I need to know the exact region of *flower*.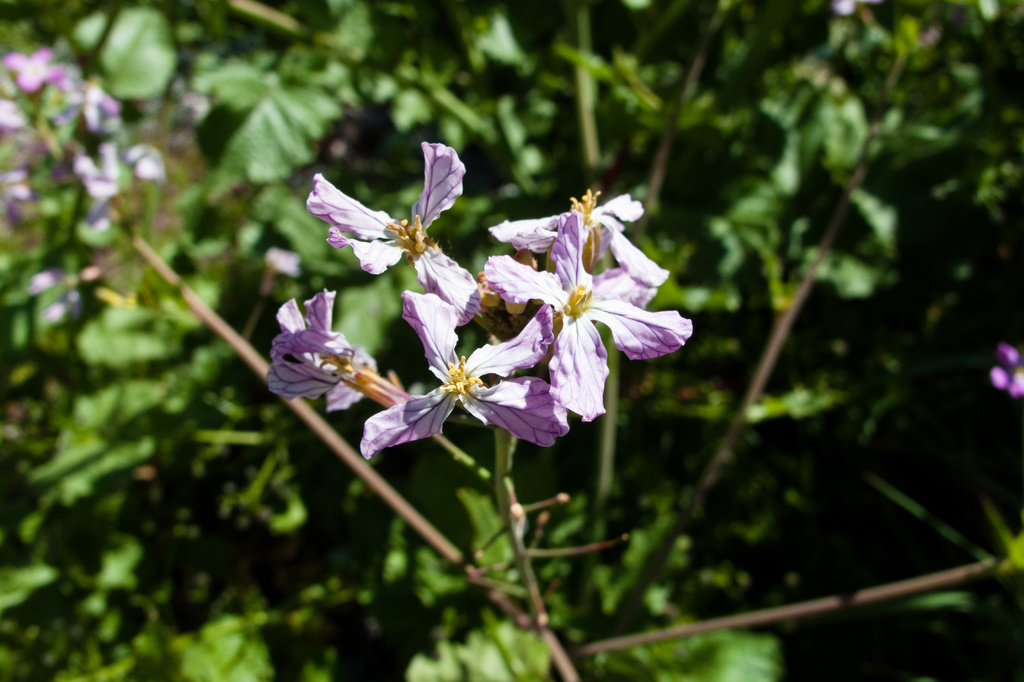
Region: select_region(268, 289, 376, 412).
